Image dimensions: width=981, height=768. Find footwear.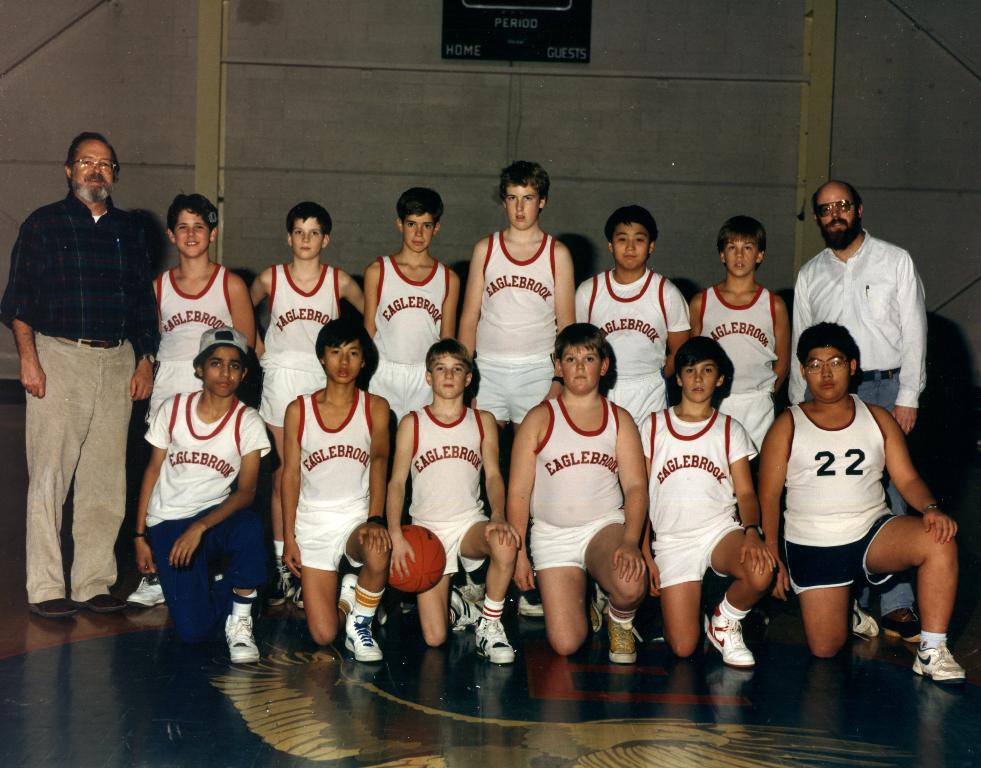
l=224, t=614, r=260, b=660.
